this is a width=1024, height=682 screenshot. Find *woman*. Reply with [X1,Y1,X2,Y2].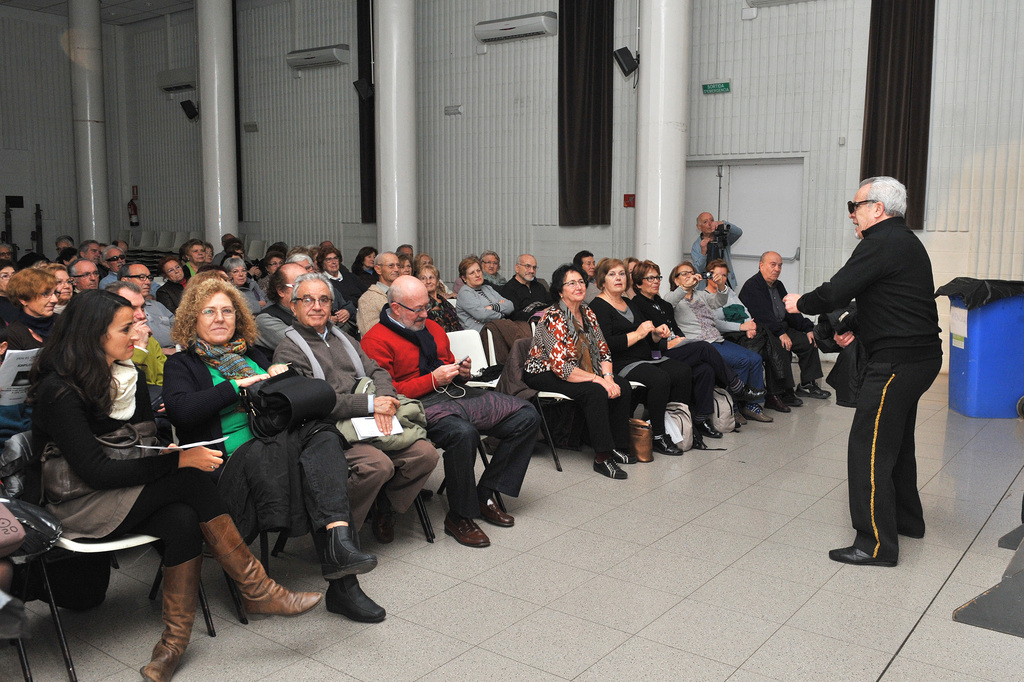
[35,278,226,660].
